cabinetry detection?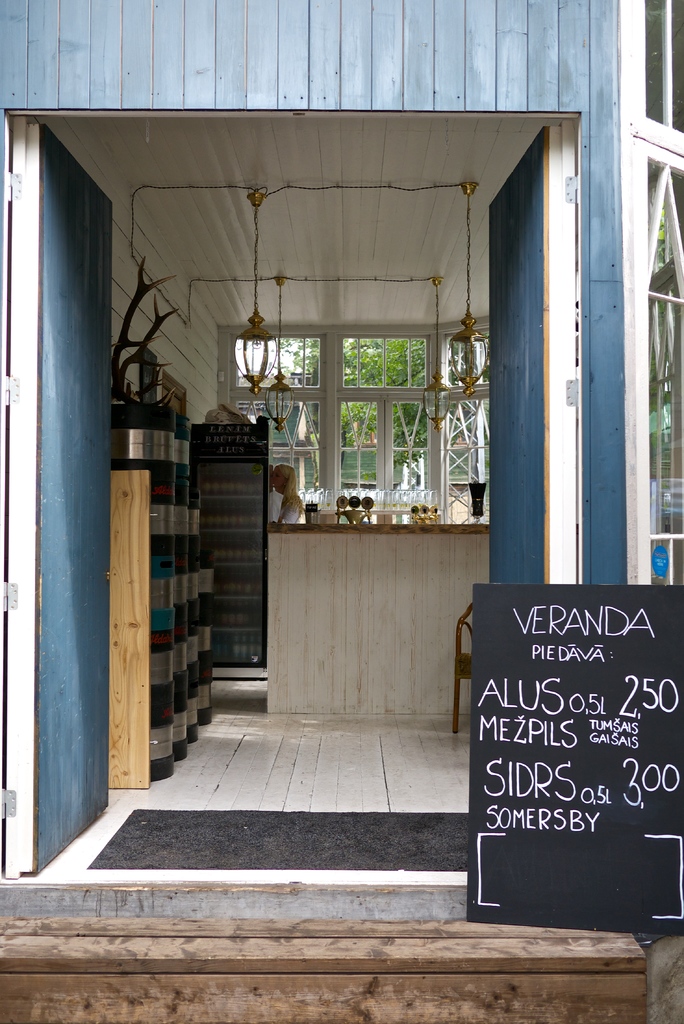
265 509 494 722
